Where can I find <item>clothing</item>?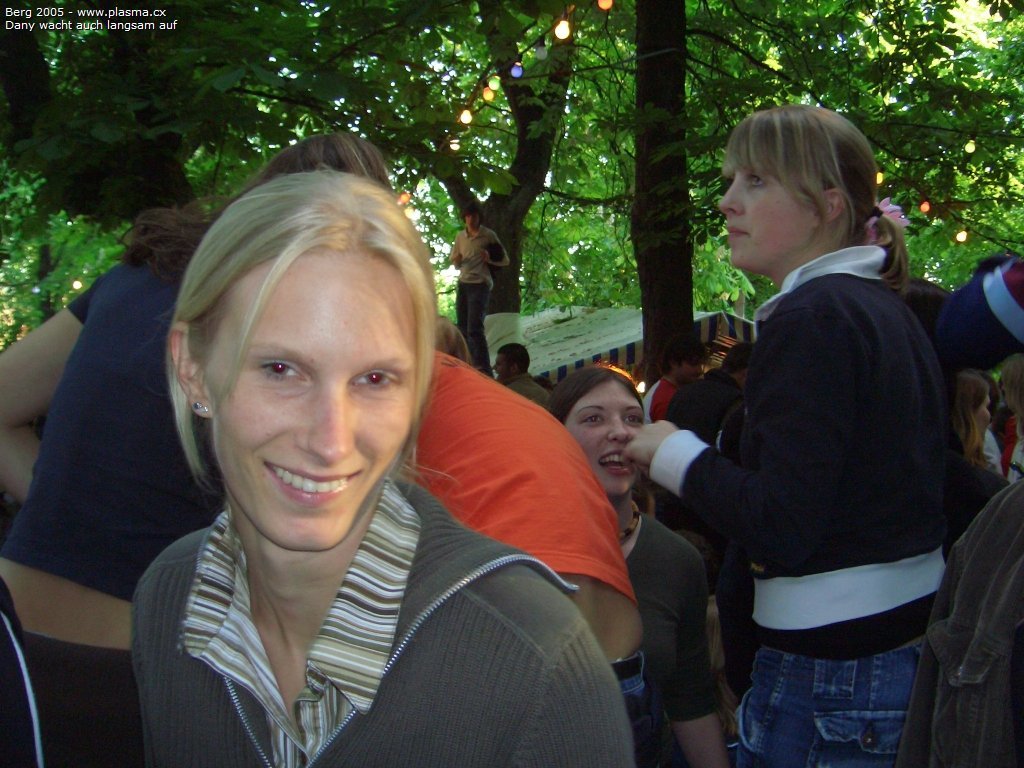
You can find it at crop(131, 500, 628, 767).
